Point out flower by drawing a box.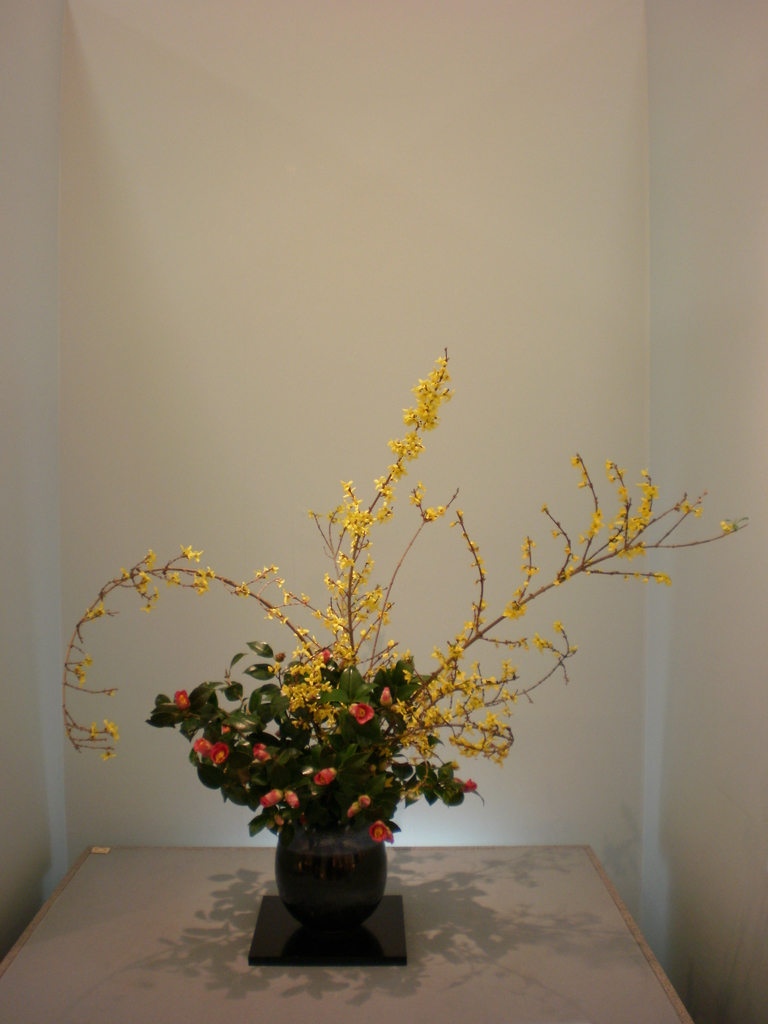
{"x1": 346, "y1": 701, "x2": 379, "y2": 727}.
